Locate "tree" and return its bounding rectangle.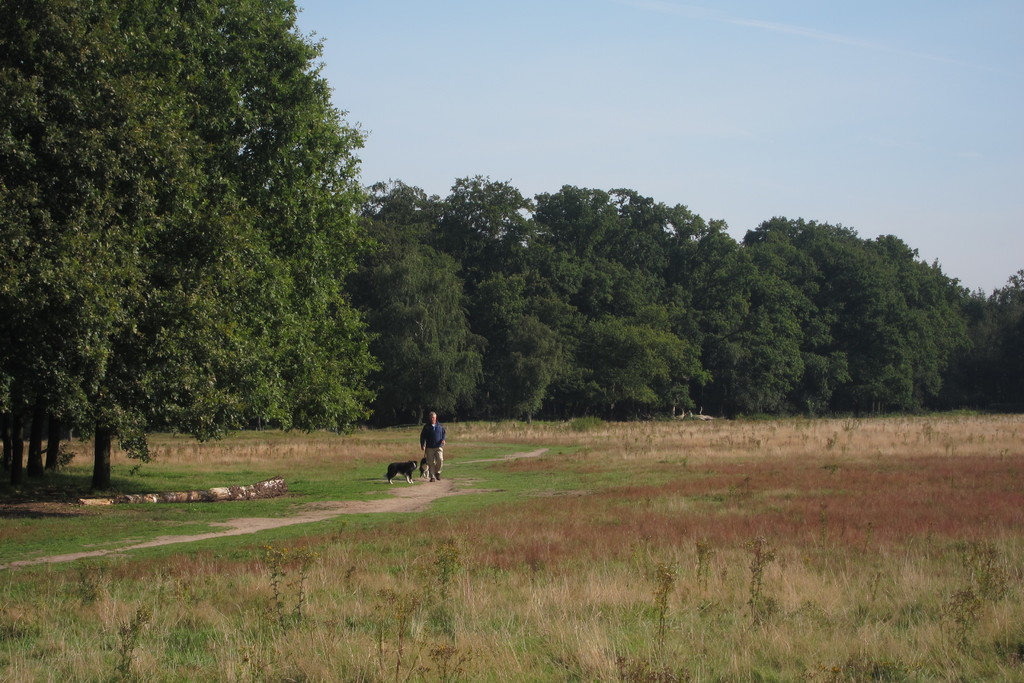
crop(358, 173, 1023, 440).
